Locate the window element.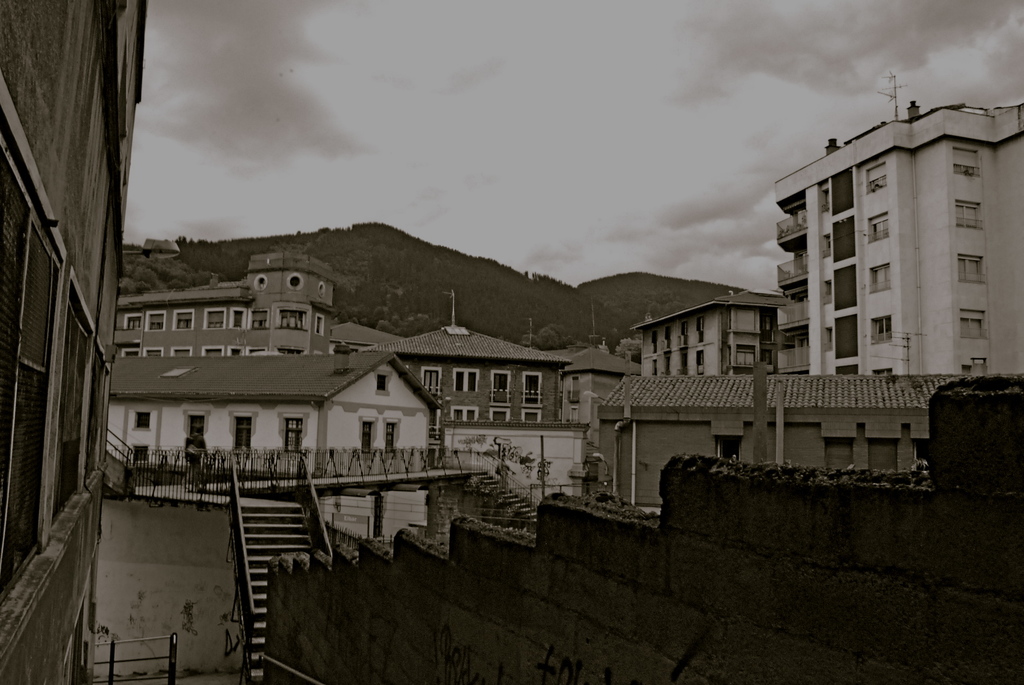
Element bbox: l=372, t=370, r=392, b=392.
